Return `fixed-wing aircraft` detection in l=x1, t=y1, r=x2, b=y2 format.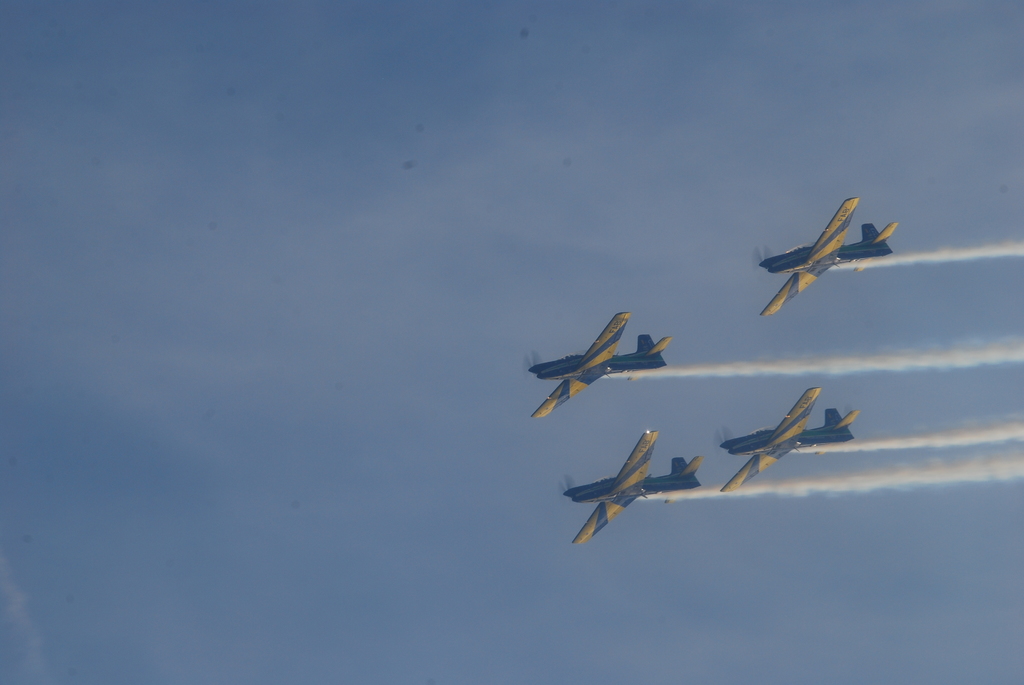
l=707, t=378, r=859, b=494.
